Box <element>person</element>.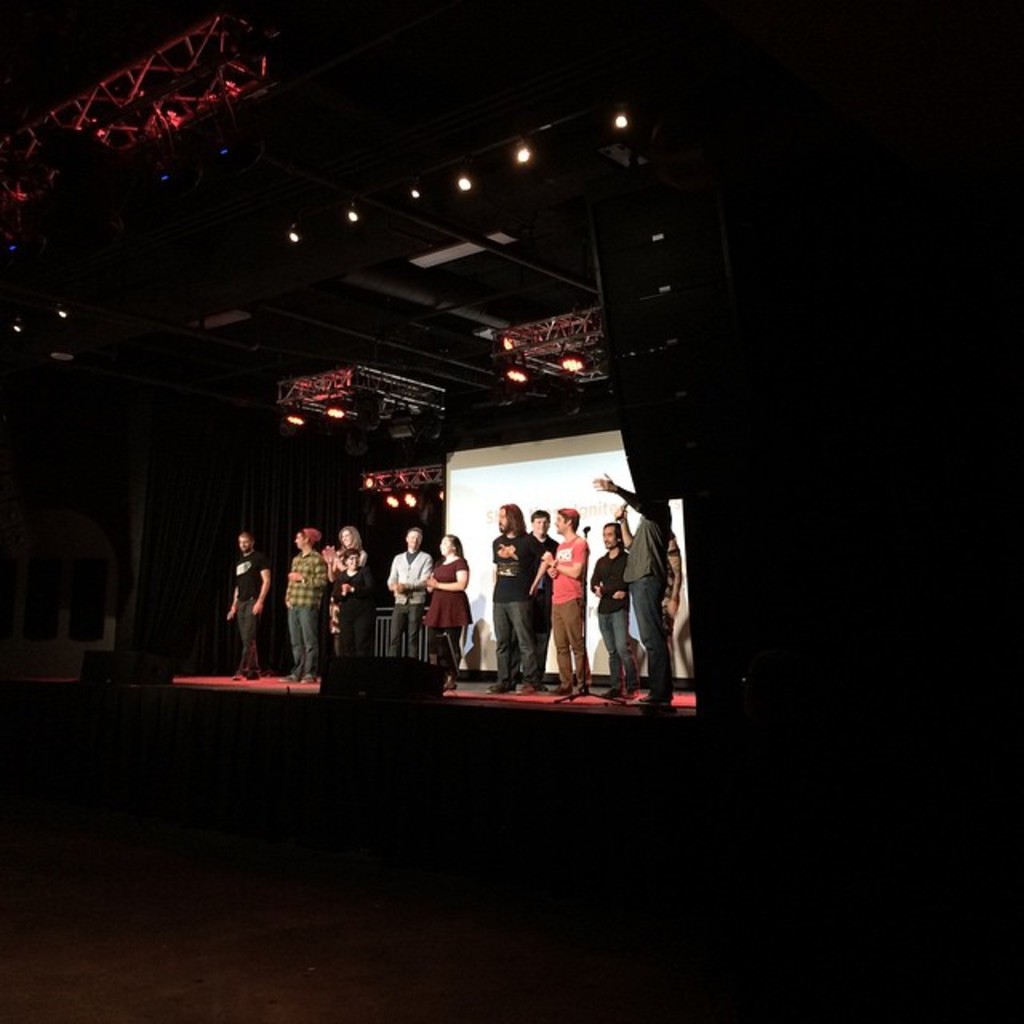
595/475/682/712.
